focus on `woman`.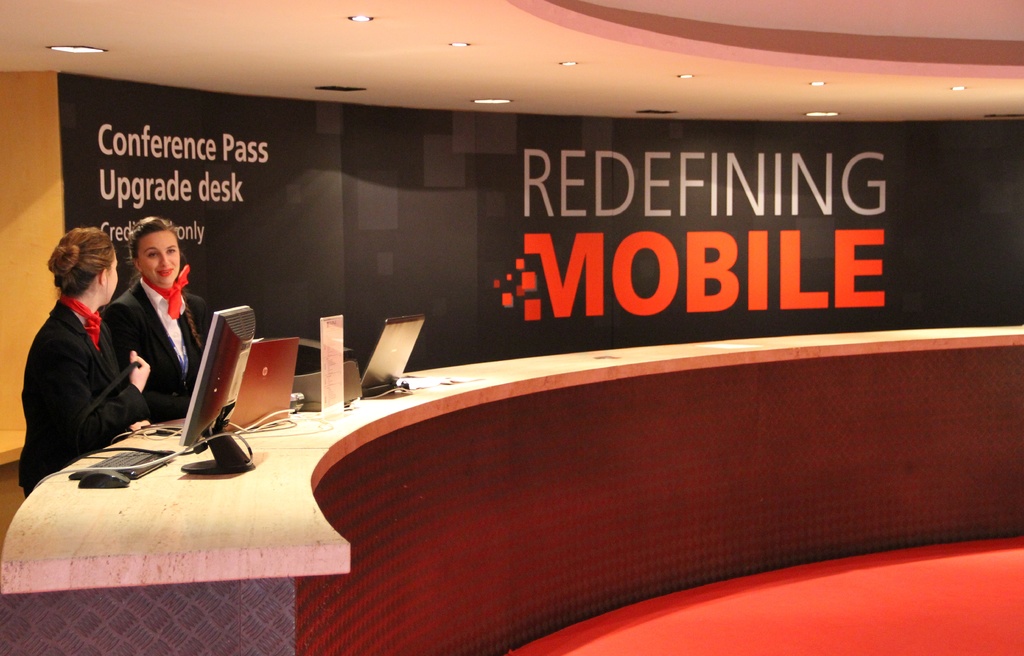
Focused at rect(102, 205, 215, 422).
